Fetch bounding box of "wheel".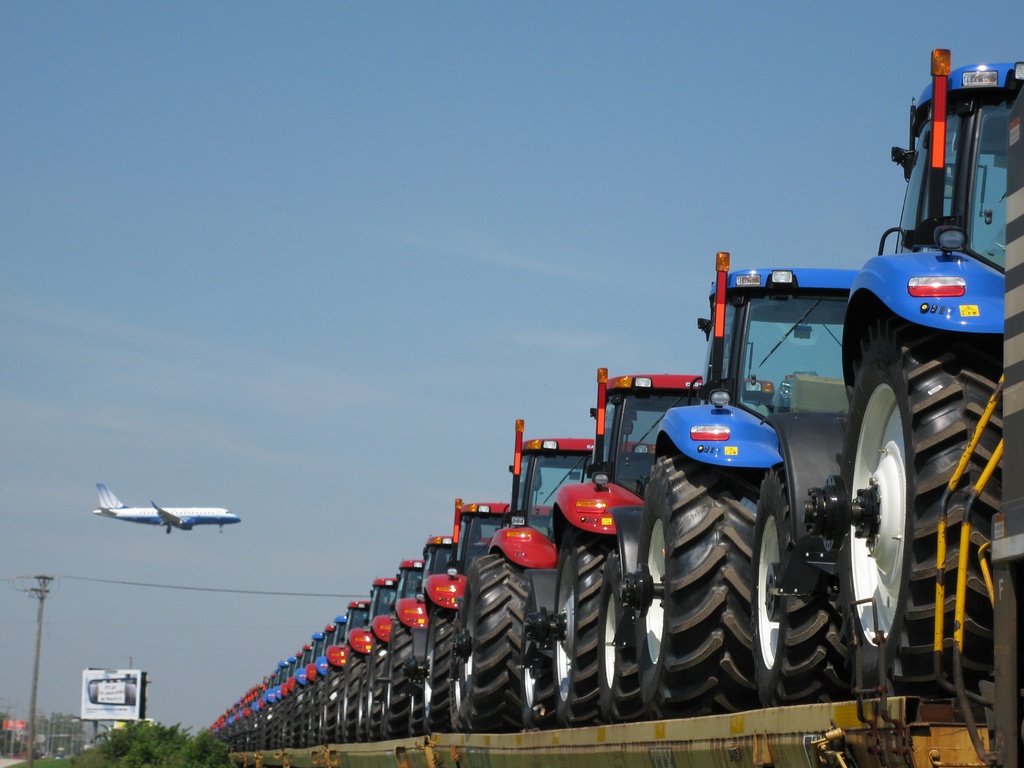
Bbox: bbox=[447, 658, 464, 733].
